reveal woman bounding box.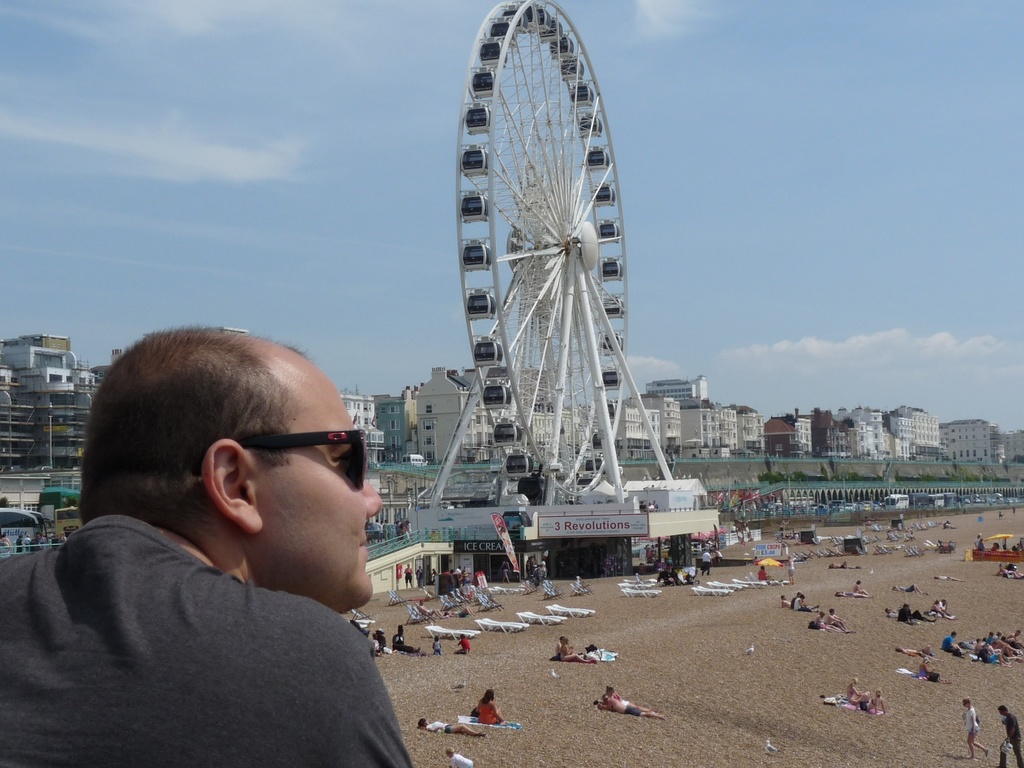
Revealed: box=[500, 556, 513, 584].
